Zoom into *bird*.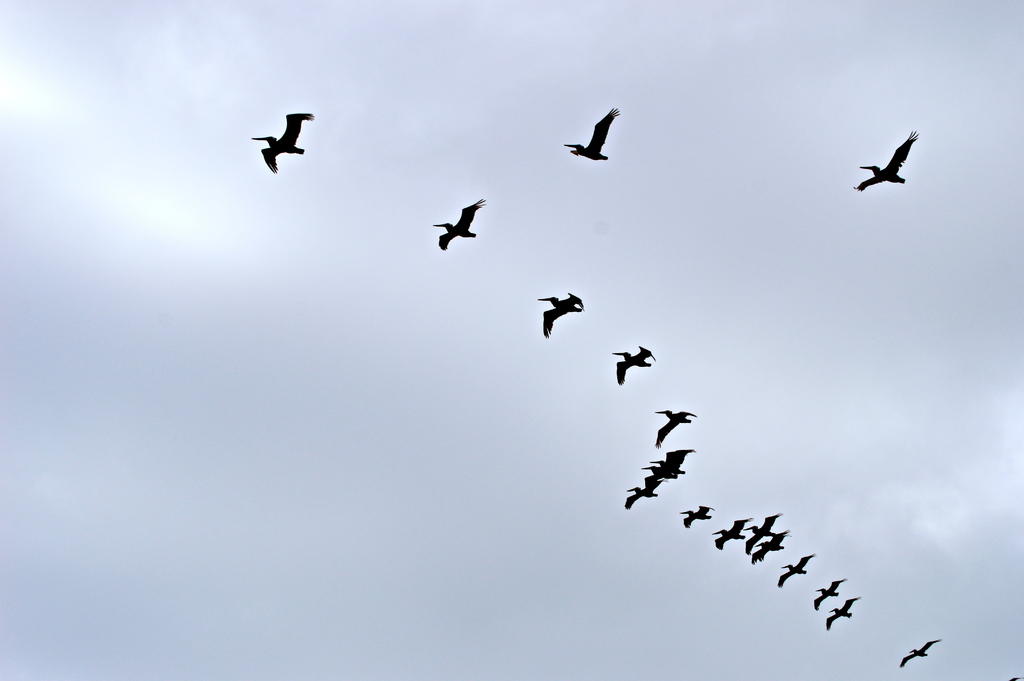
Zoom target: bbox(676, 502, 717, 531).
